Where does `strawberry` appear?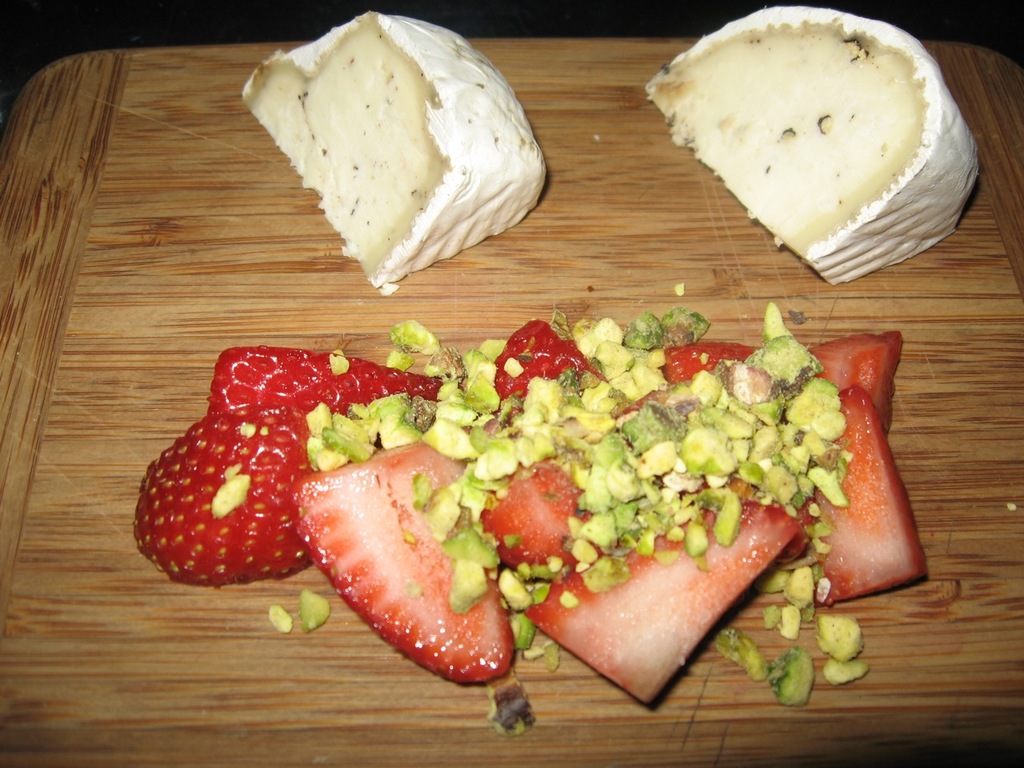
Appears at Rect(526, 496, 795, 714).
